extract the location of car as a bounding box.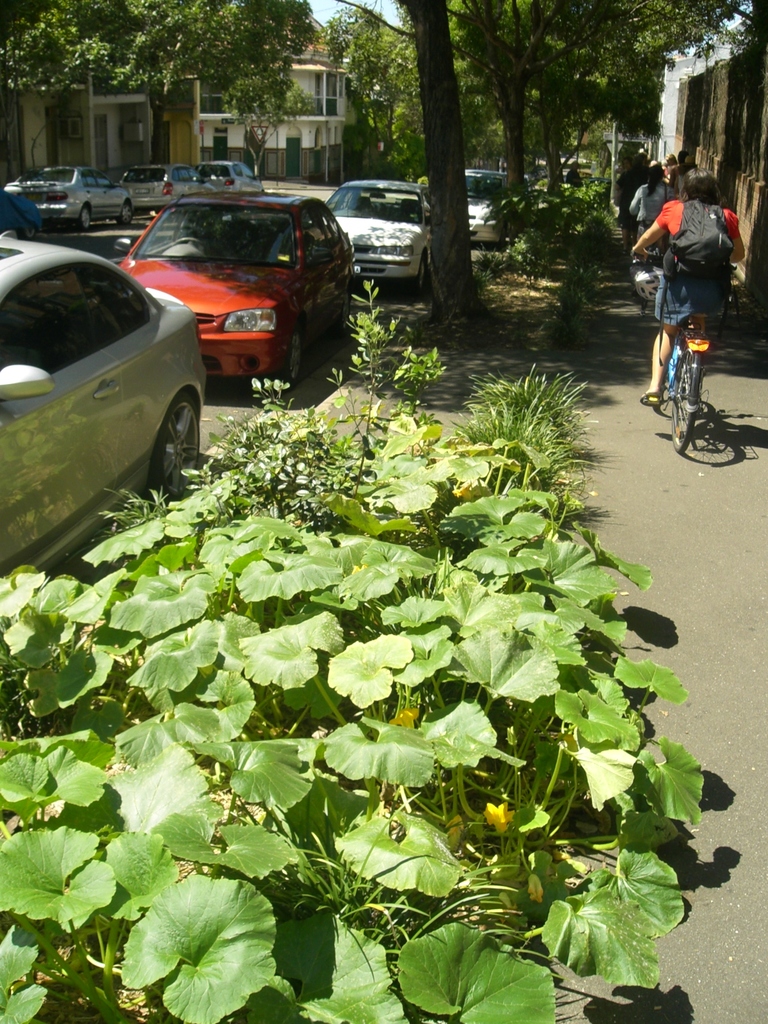
bbox=[119, 190, 367, 395].
